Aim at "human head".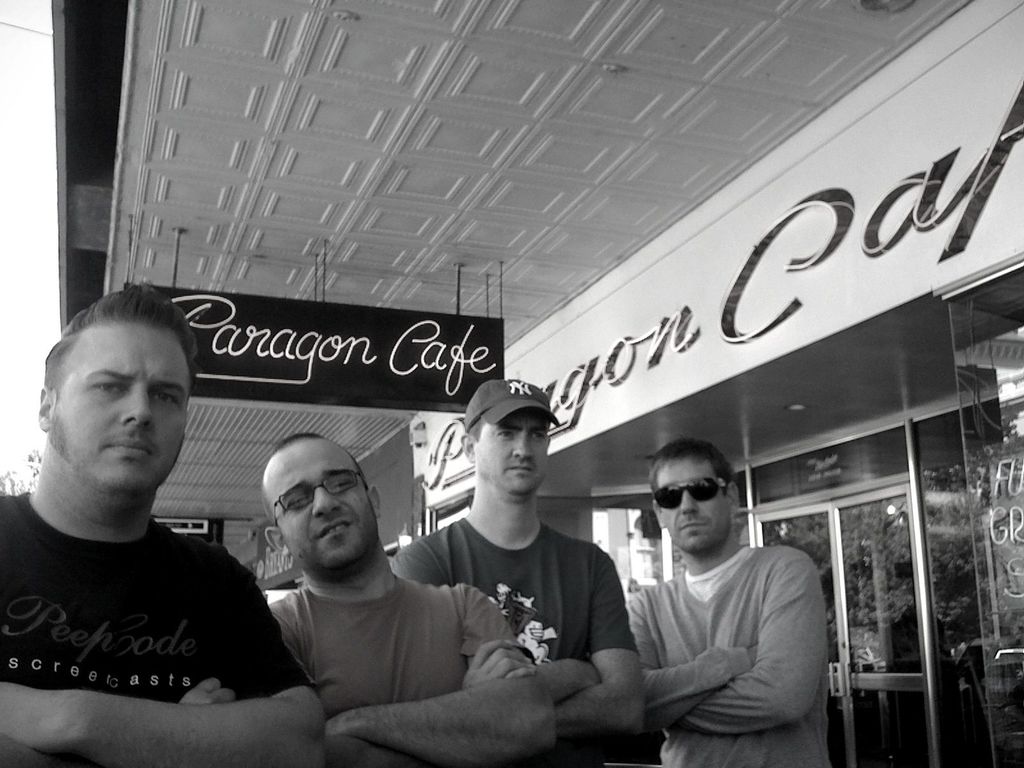
Aimed at [x1=645, y1=440, x2=738, y2=553].
